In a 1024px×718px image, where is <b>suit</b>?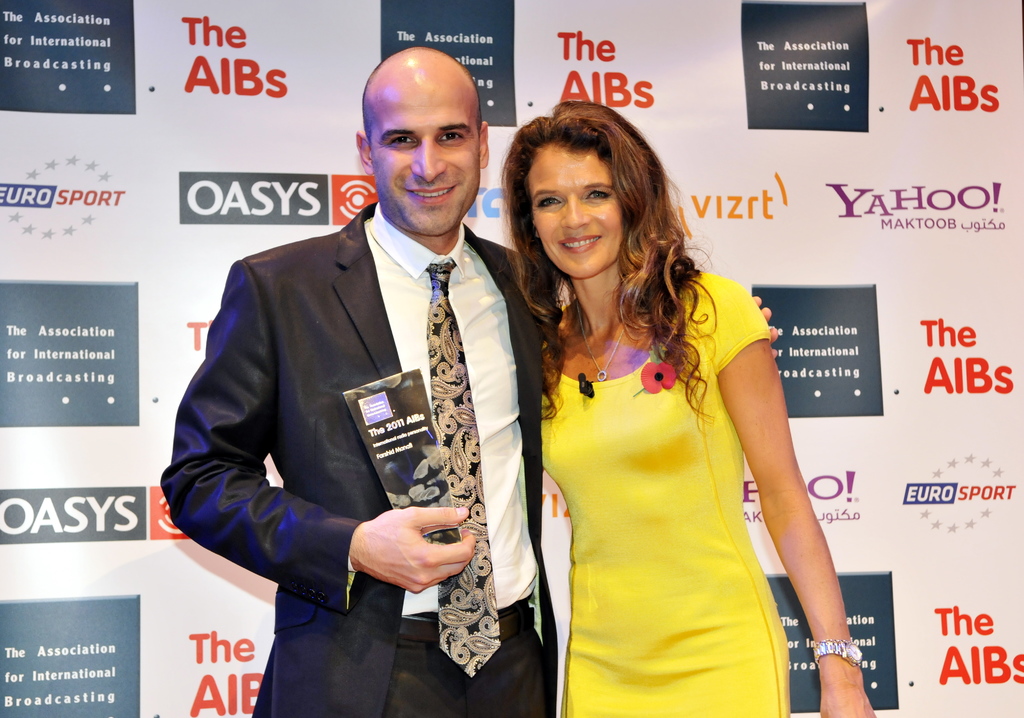
bbox(182, 131, 529, 690).
